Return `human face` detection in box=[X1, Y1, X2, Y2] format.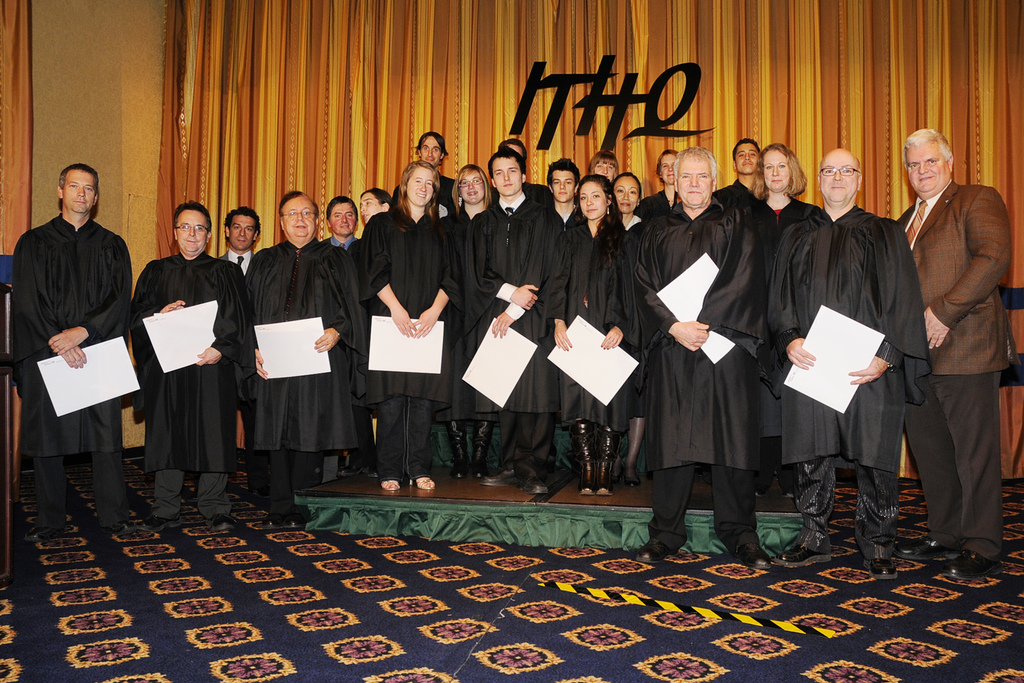
box=[416, 132, 445, 163].
